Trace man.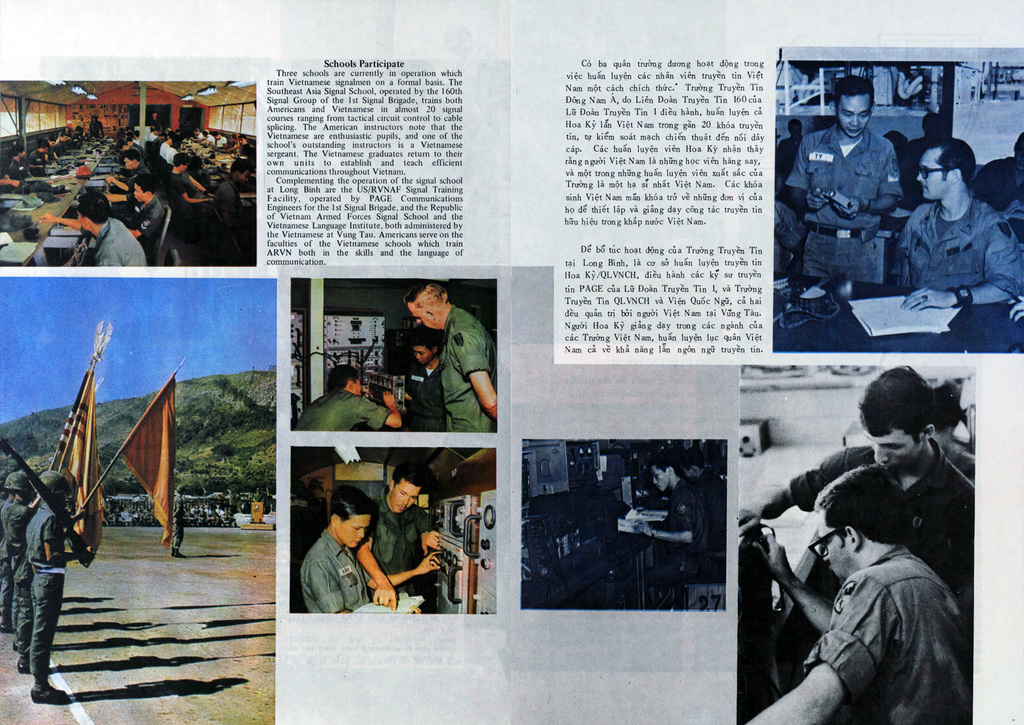
Traced to box(0, 496, 7, 510).
